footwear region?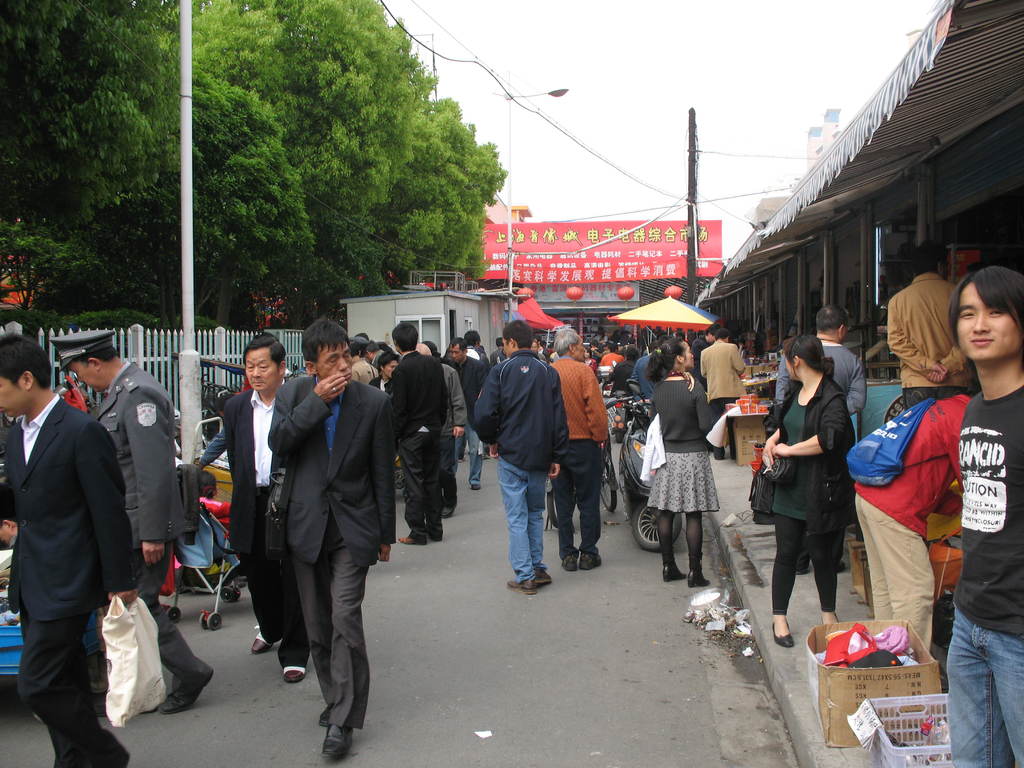
region(442, 501, 458, 519)
